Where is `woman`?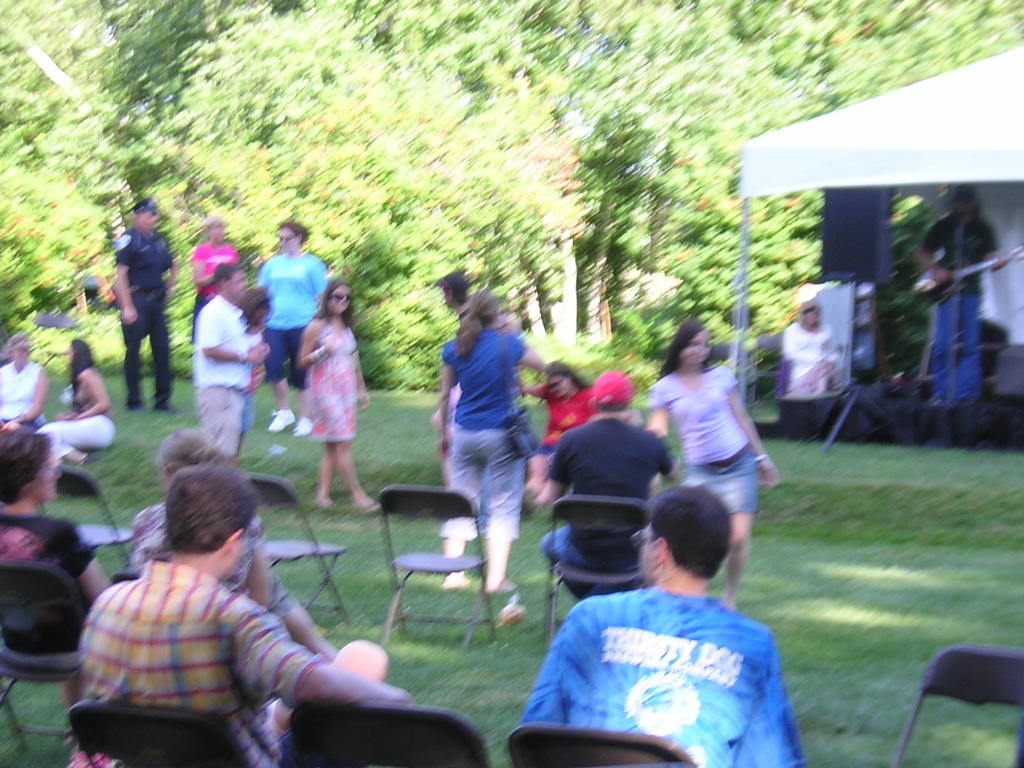
{"left": 436, "top": 291, "right": 548, "bottom": 592}.
